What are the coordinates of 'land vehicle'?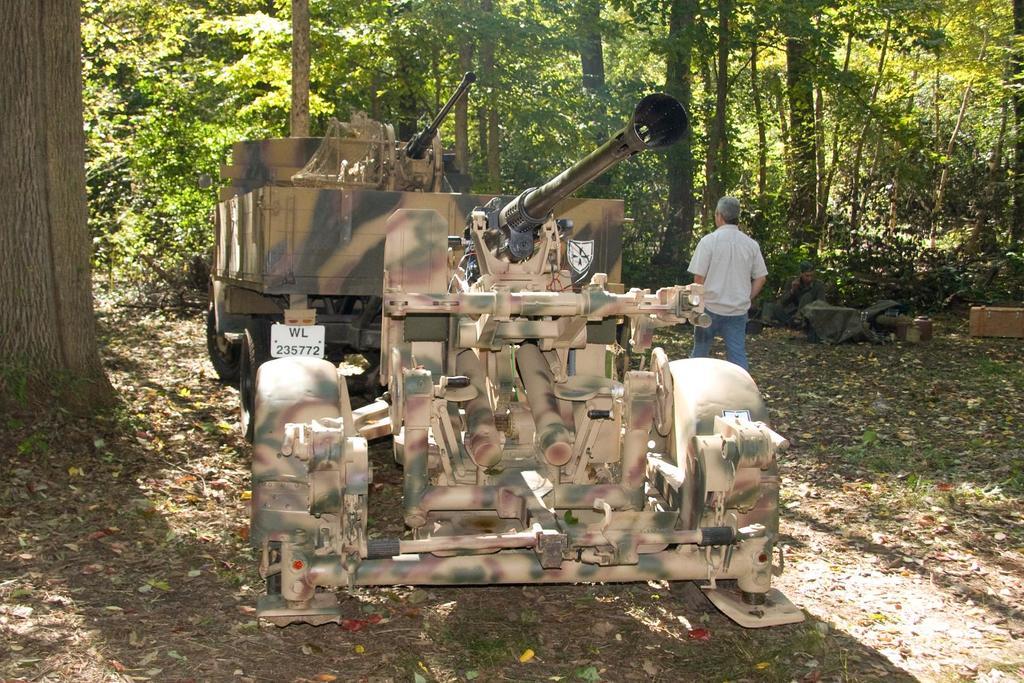
crop(194, 77, 810, 624).
